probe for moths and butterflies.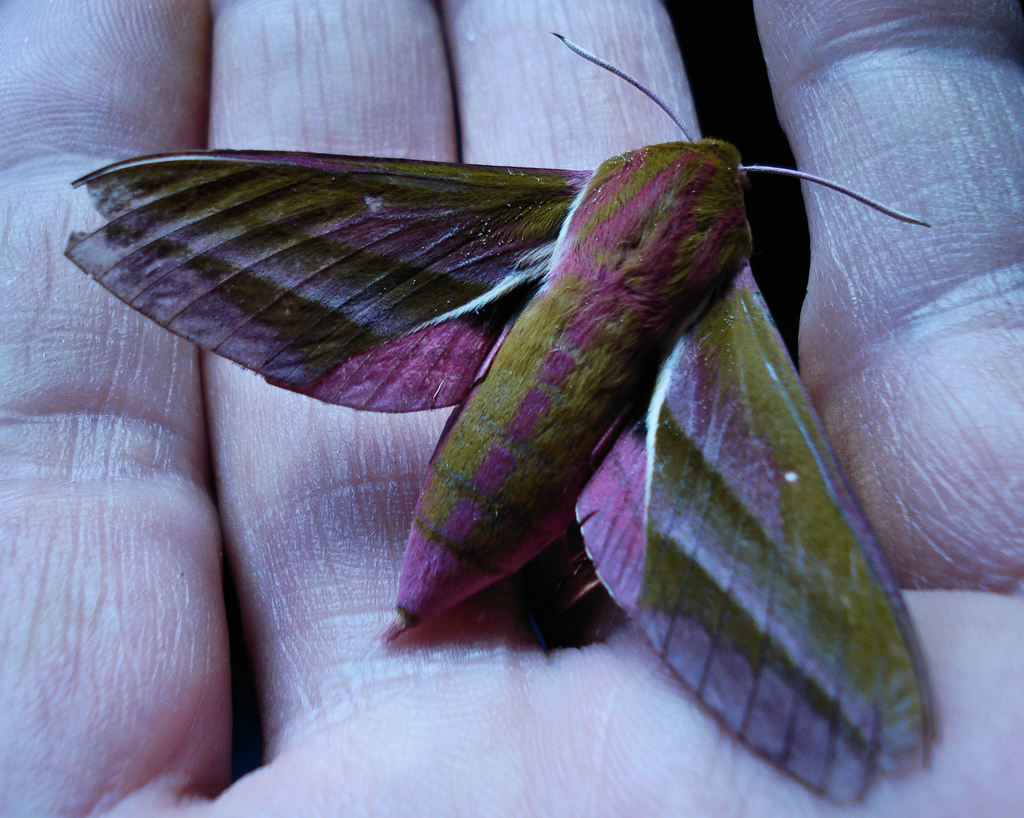
Probe result: x1=63, y1=28, x2=945, y2=801.
